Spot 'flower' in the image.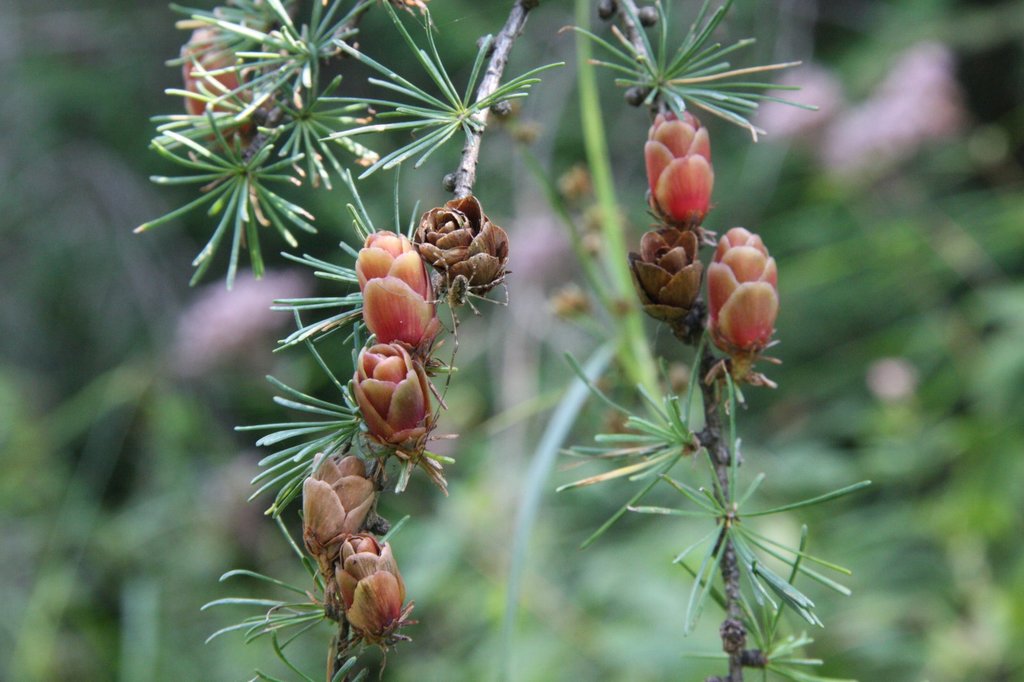
'flower' found at x1=348, y1=331, x2=440, y2=464.
